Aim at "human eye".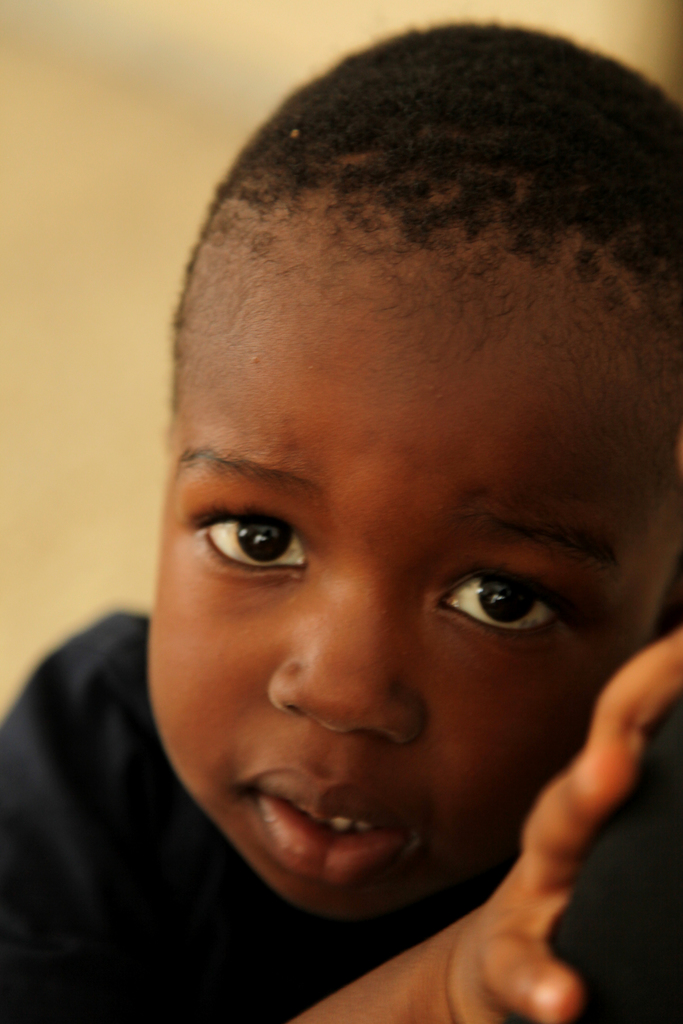
Aimed at rect(422, 566, 600, 641).
